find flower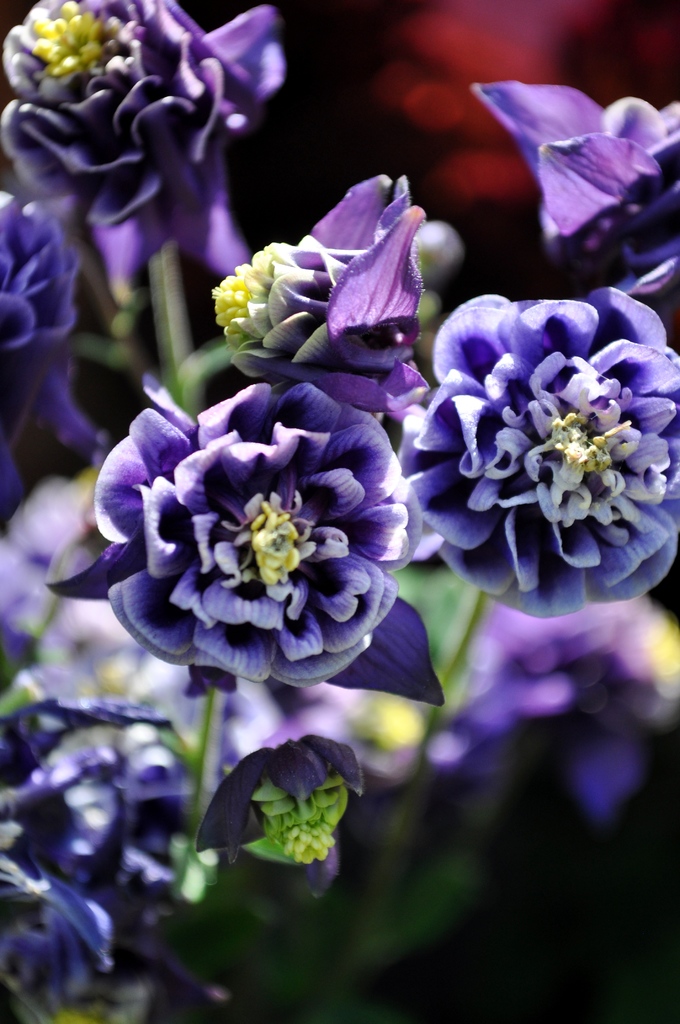
bbox=(3, 0, 287, 275)
